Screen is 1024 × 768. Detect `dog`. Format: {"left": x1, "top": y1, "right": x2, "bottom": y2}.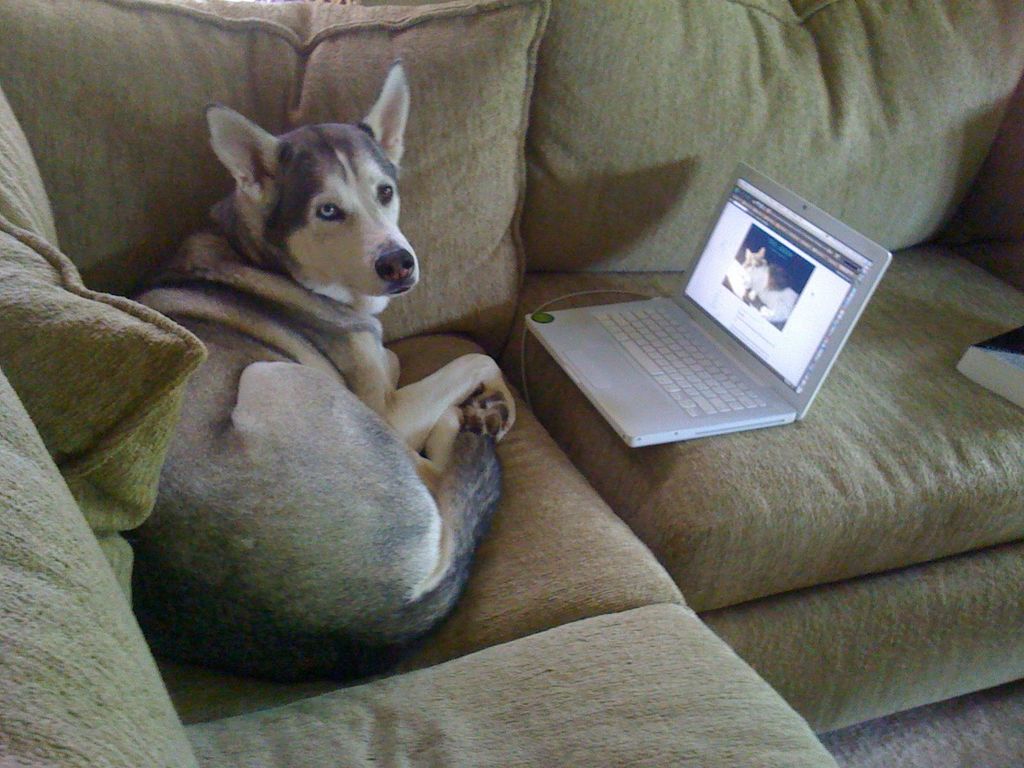
{"left": 124, "top": 63, "right": 524, "bottom": 686}.
